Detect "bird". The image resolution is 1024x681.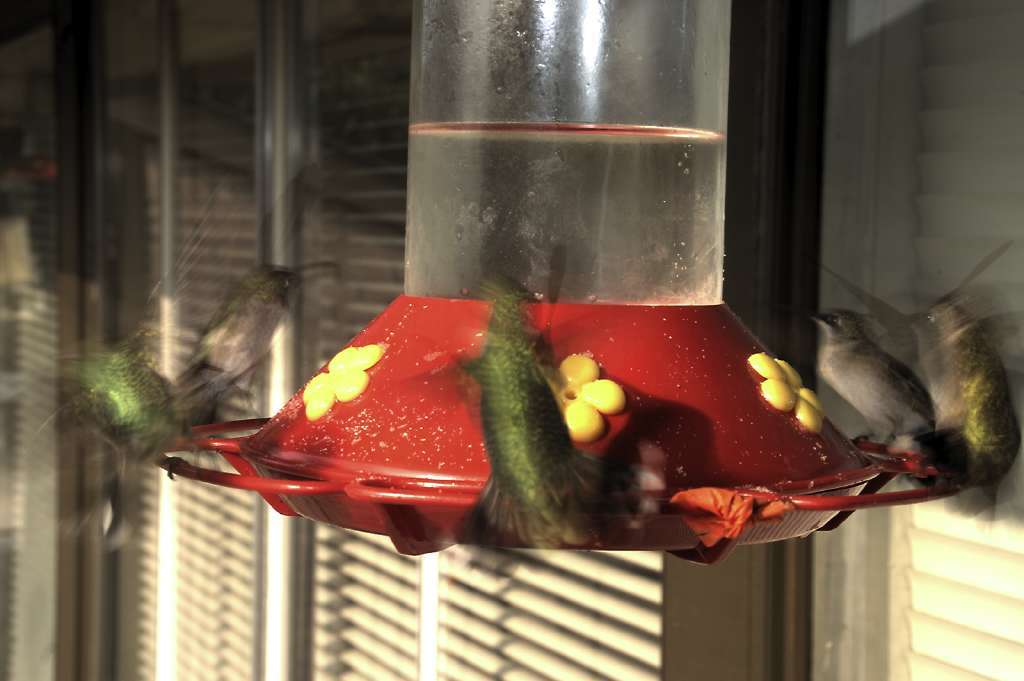
<region>807, 315, 934, 450</region>.
